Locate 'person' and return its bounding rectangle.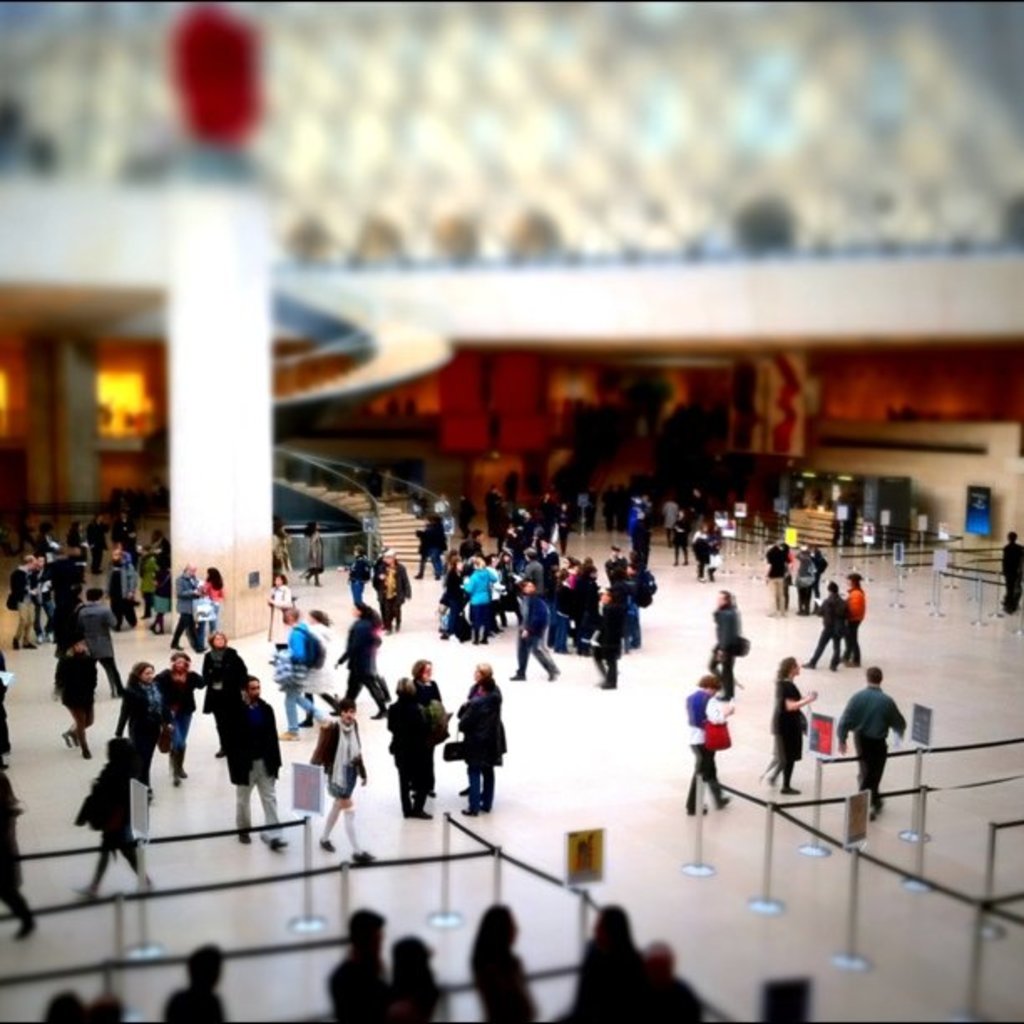
(x1=796, y1=581, x2=855, y2=679).
